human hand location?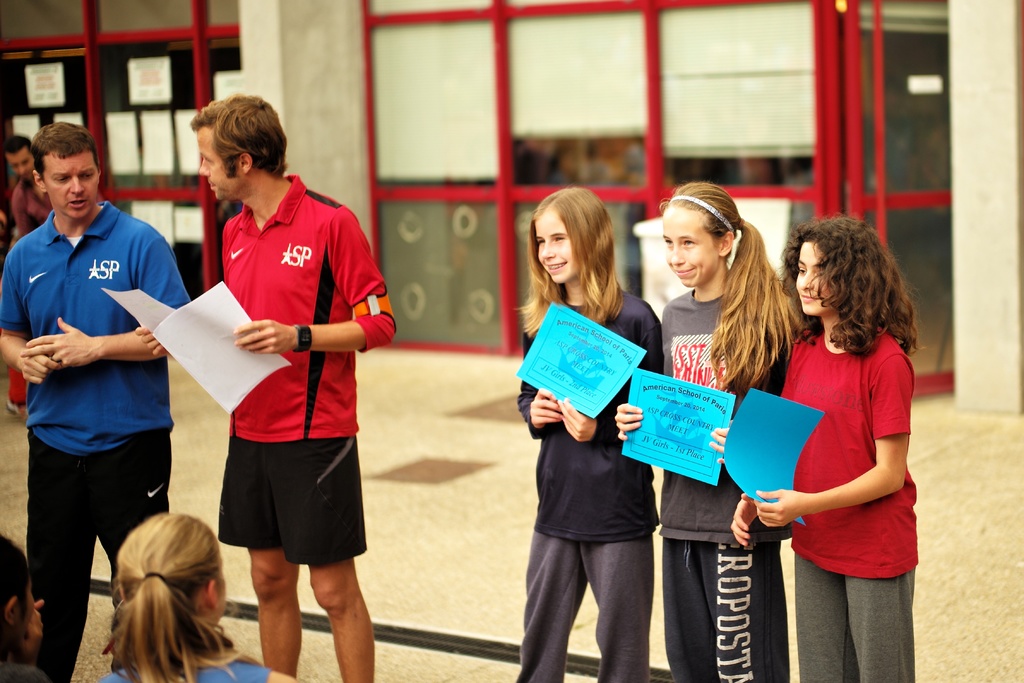
556:397:598:443
